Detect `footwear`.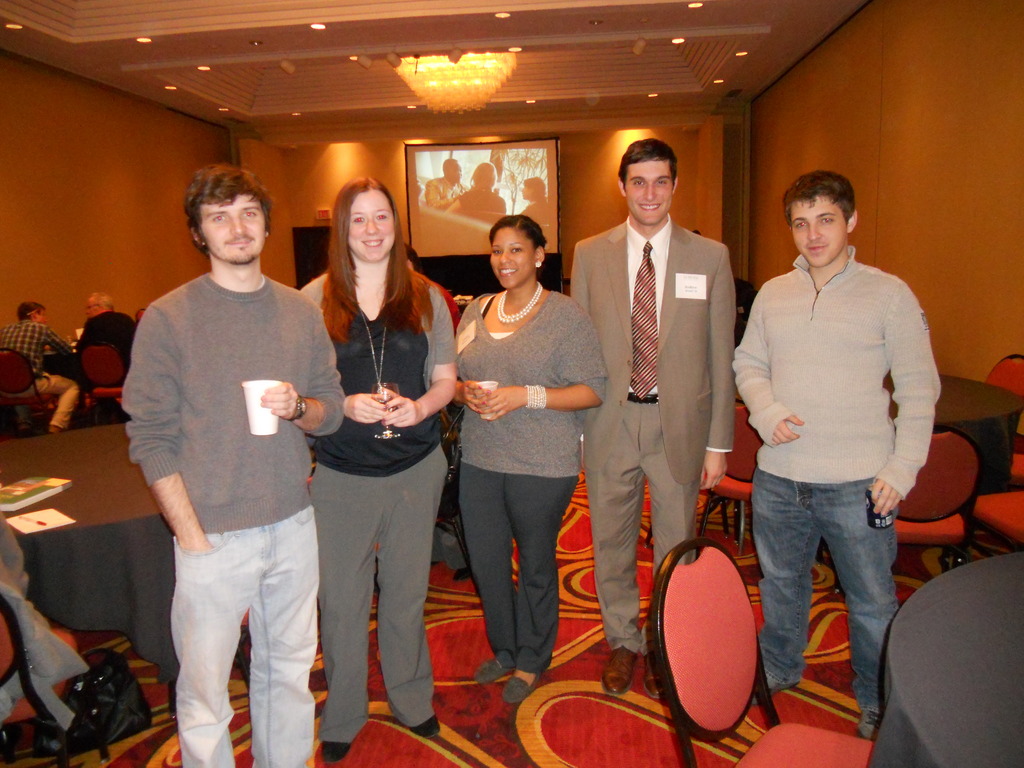
Detected at (x1=858, y1=709, x2=876, y2=742).
